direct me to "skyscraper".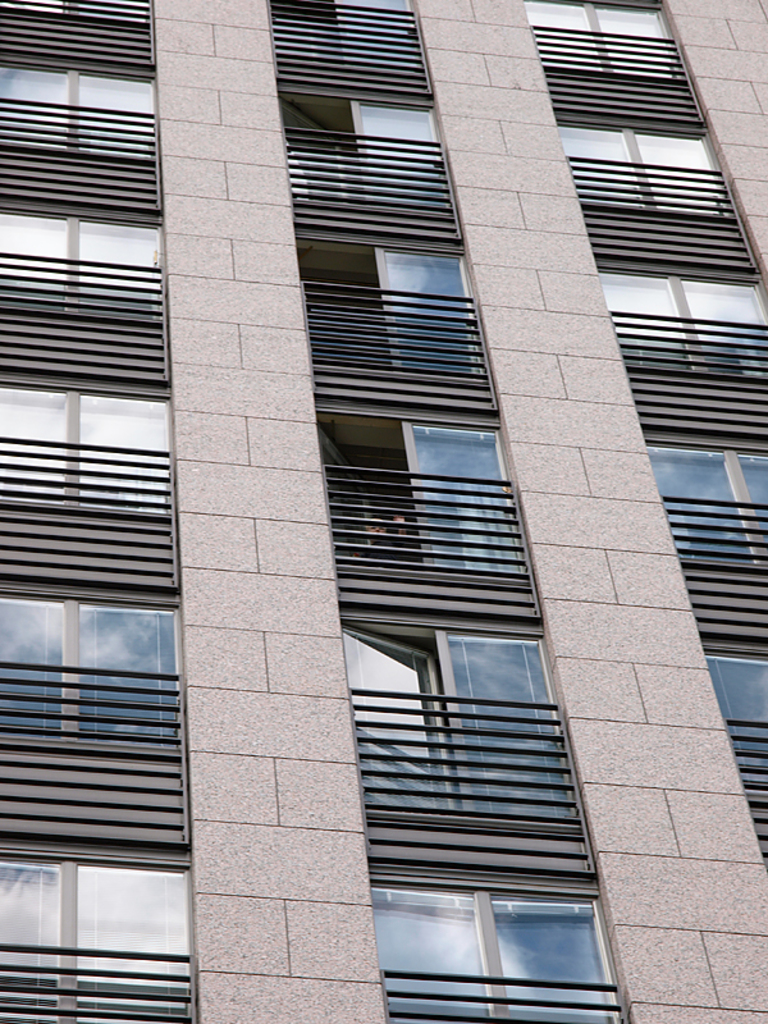
Direction: 0, 1, 767, 1023.
